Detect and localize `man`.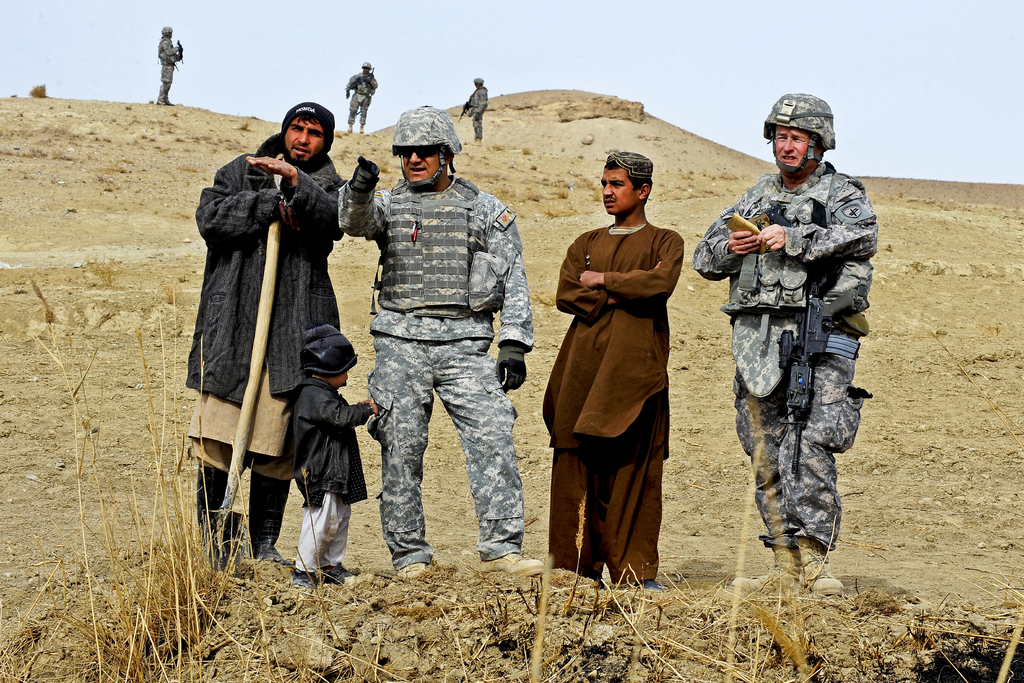
Localized at detection(339, 105, 534, 580).
